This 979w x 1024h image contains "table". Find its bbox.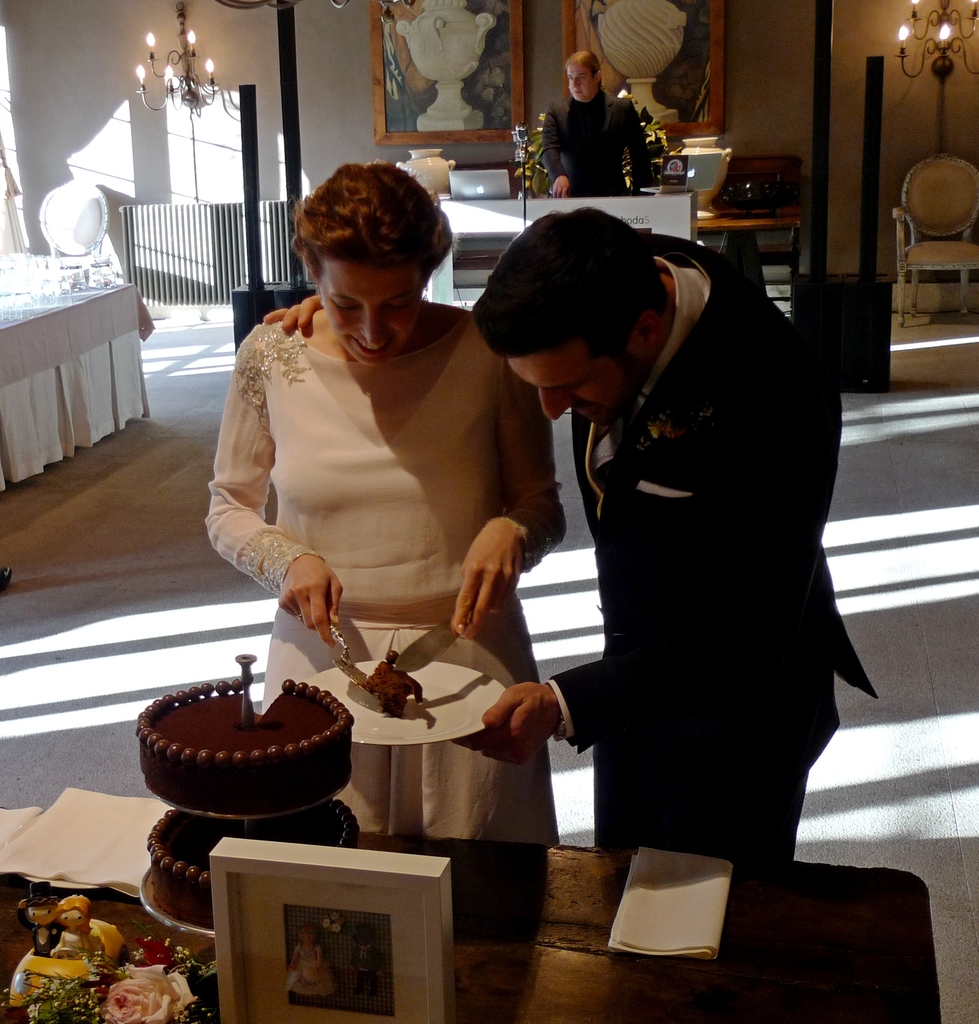
bbox=(0, 802, 943, 1023).
